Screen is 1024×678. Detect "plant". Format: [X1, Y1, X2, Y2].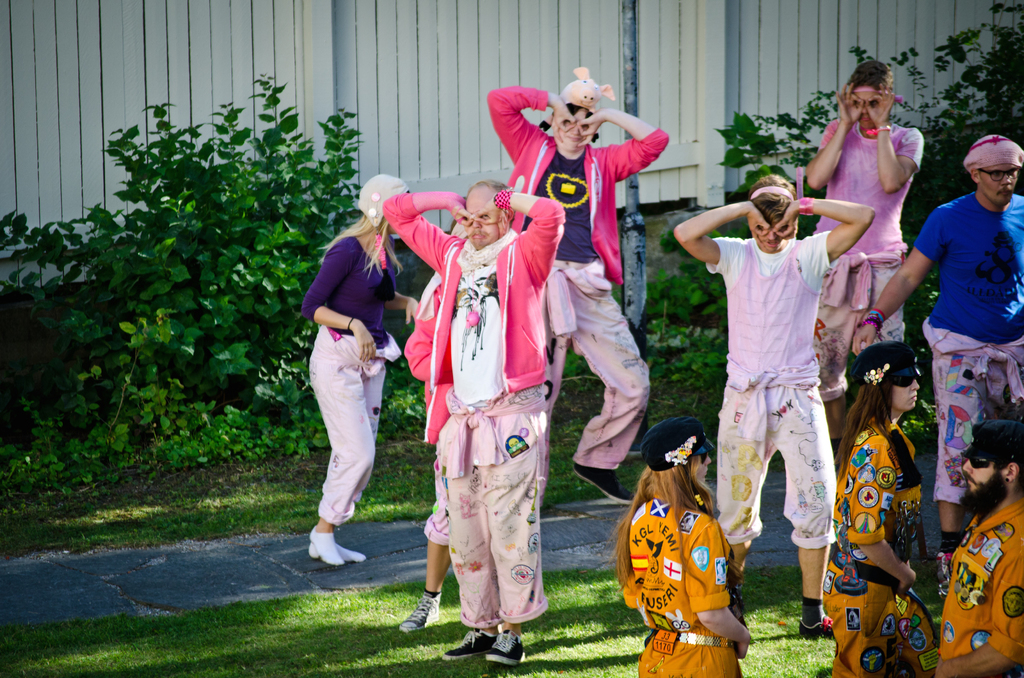
[714, 79, 843, 236].
